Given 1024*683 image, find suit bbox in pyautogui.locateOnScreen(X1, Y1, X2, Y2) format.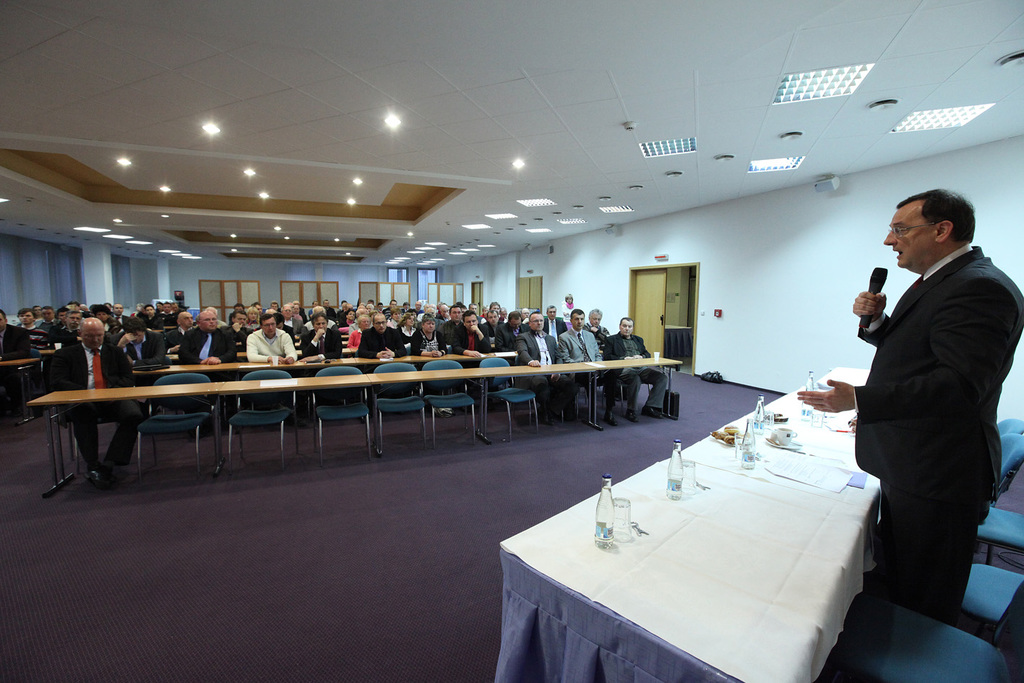
pyautogui.locateOnScreen(839, 270, 1002, 656).
